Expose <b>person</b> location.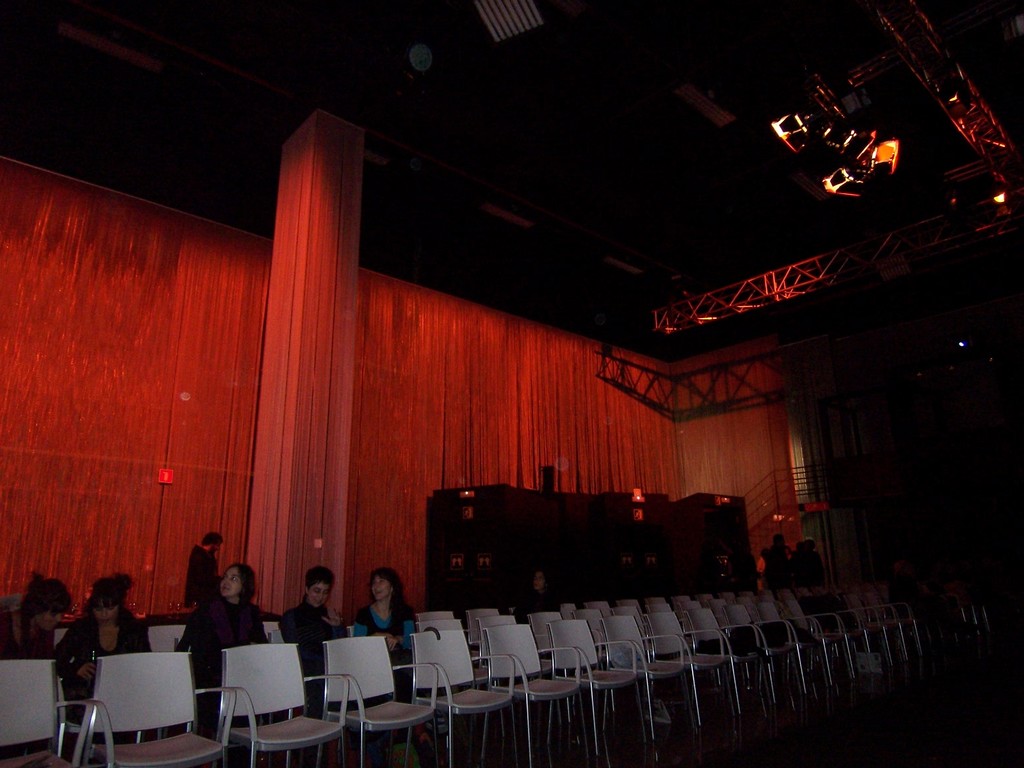
Exposed at (x1=52, y1=575, x2=146, y2=727).
